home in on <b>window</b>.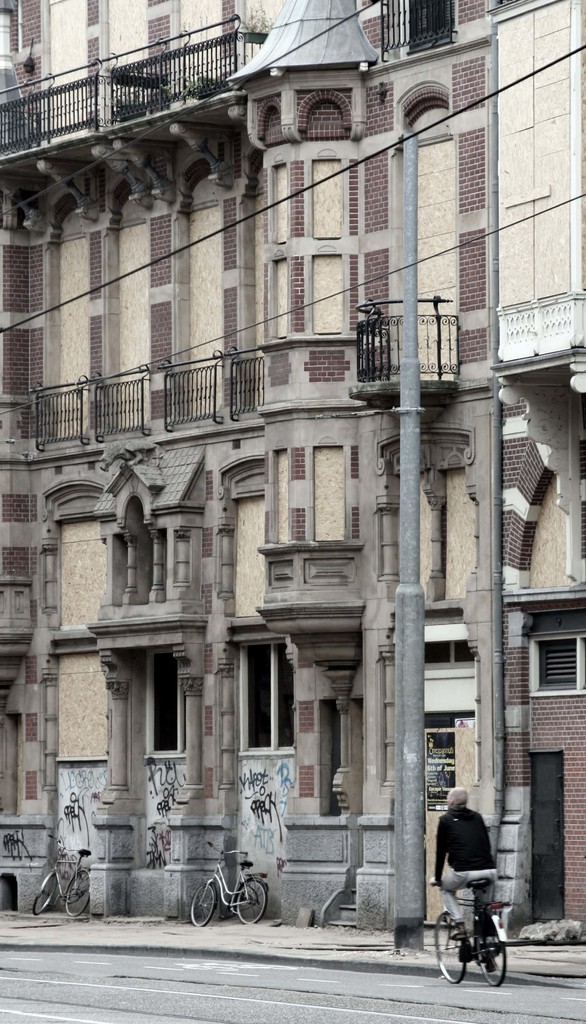
Homed in at BBox(234, 649, 292, 752).
